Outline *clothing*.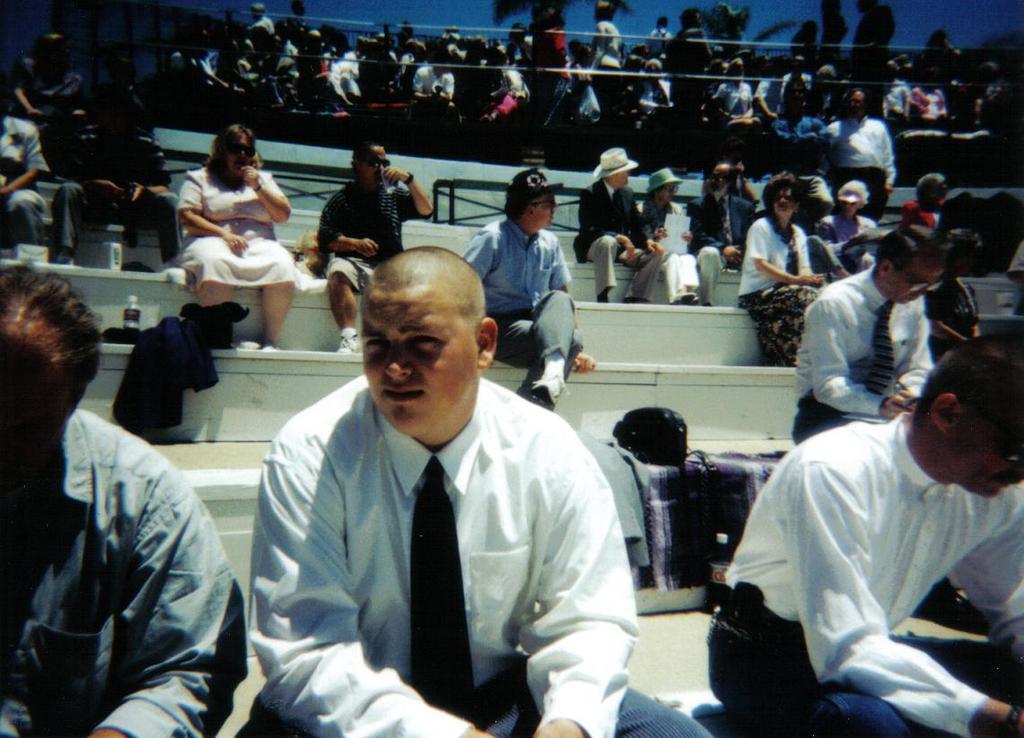
Outline: 167,157,306,286.
